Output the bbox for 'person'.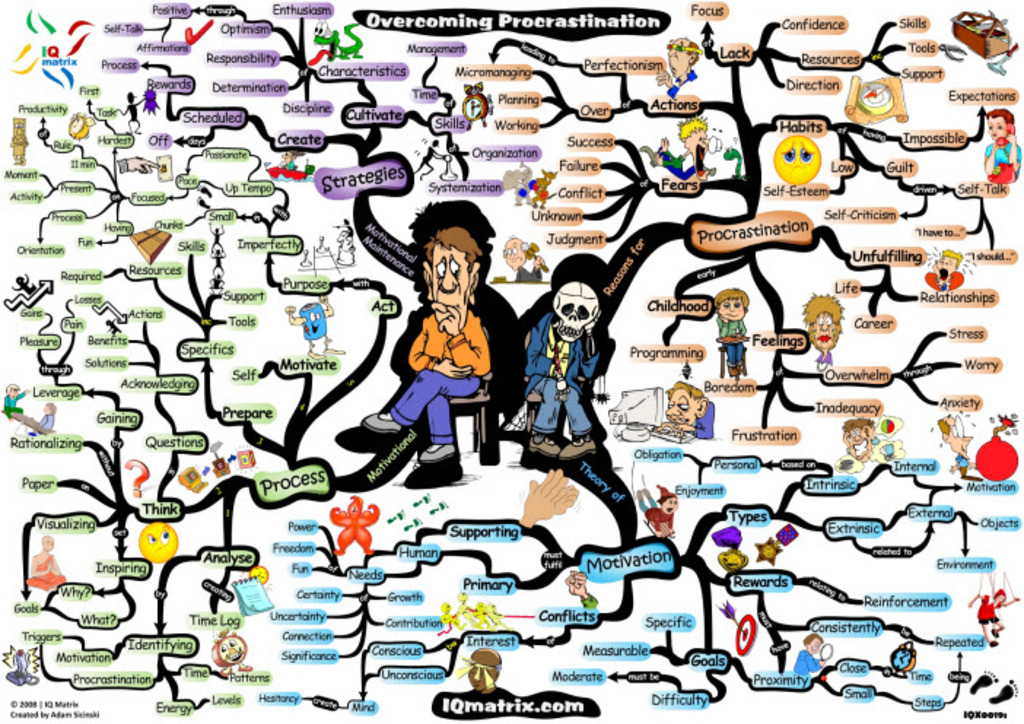
{"left": 438, "top": 596, "right": 465, "bottom": 632}.
